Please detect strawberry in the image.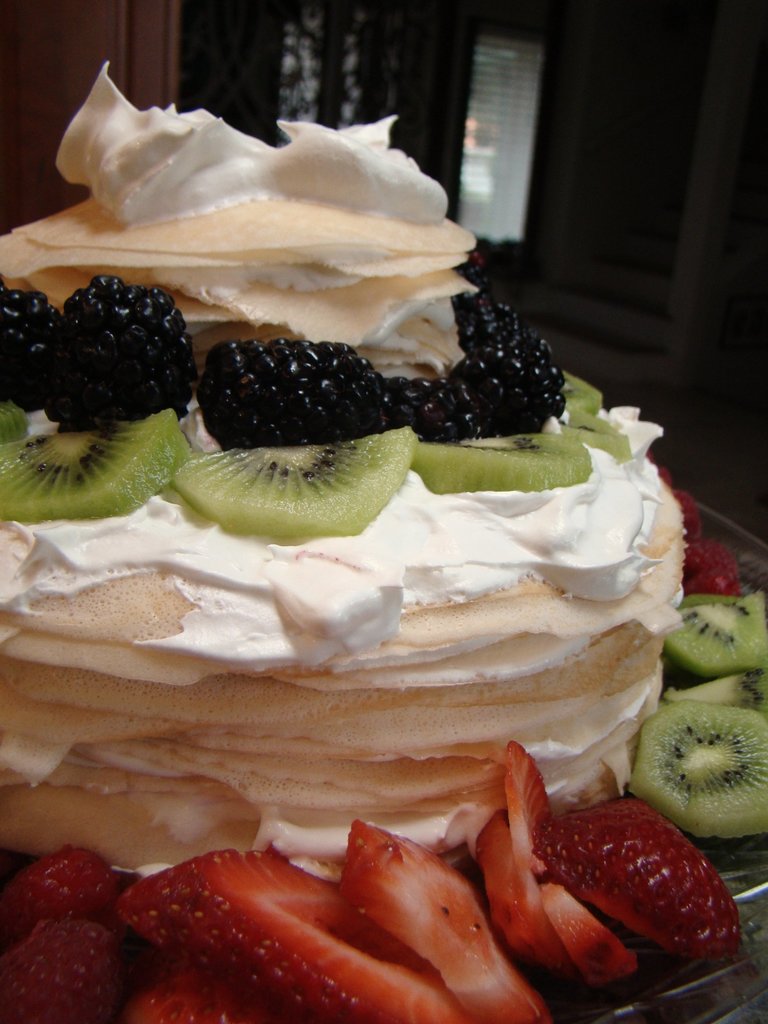
detection(504, 787, 740, 964).
